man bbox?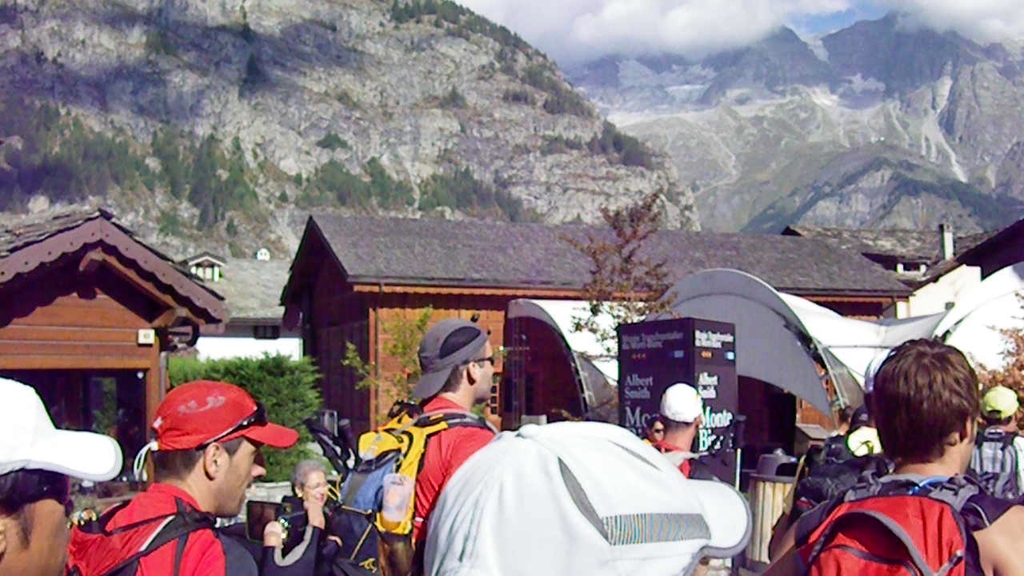
l=770, t=338, r=1023, b=575
